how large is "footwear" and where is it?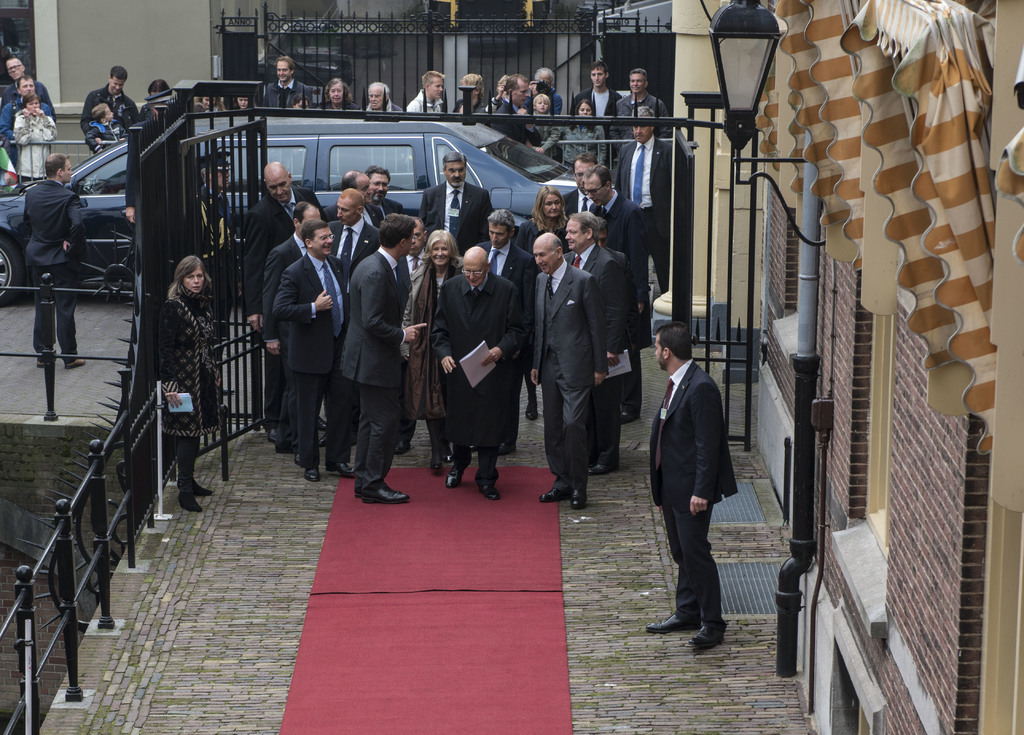
Bounding box: select_region(266, 428, 275, 442).
